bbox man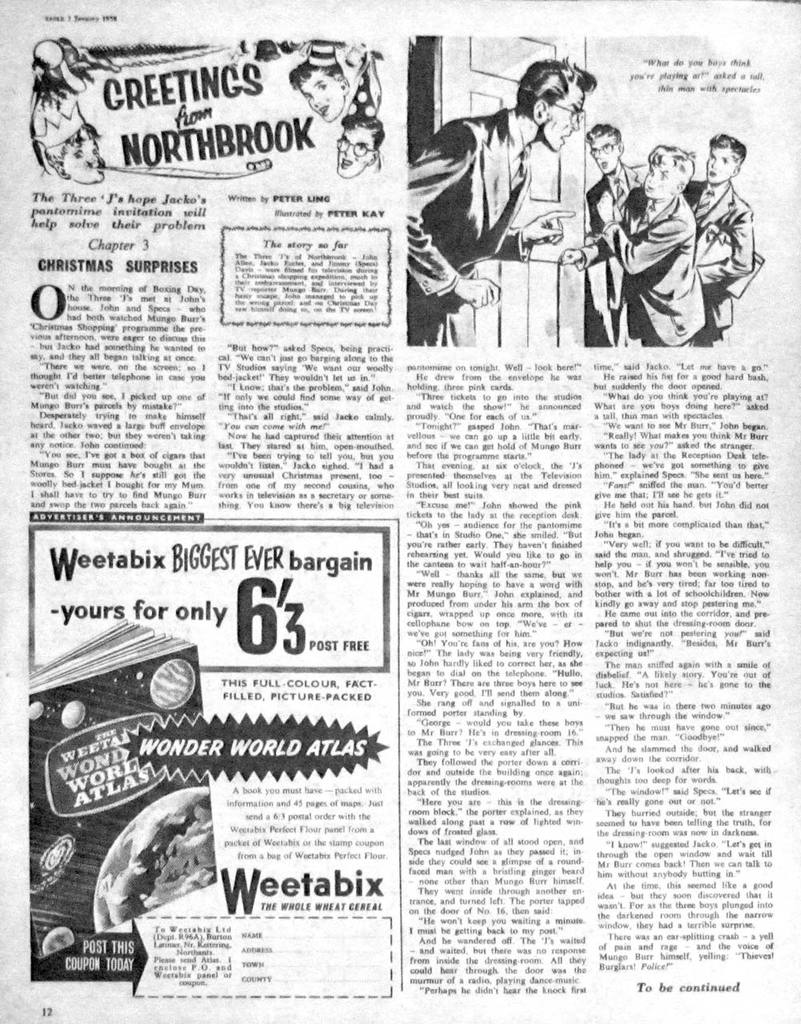
x1=688, y1=131, x2=750, y2=349
